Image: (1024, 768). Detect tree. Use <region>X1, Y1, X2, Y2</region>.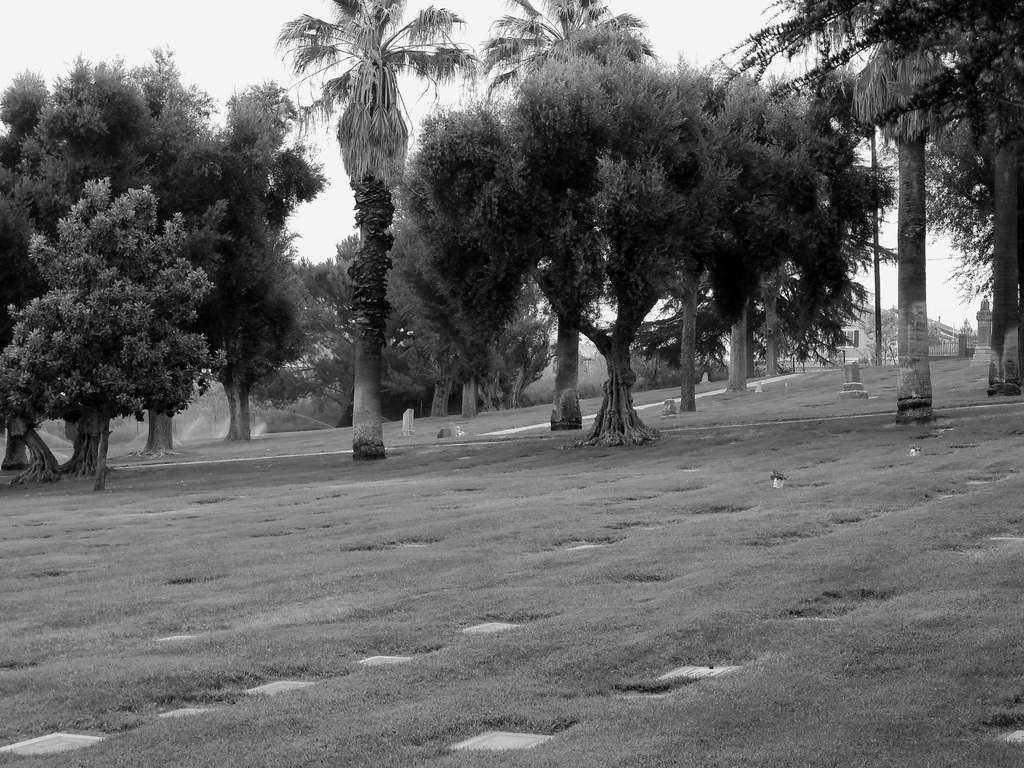
<region>895, 76, 1008, 327</region>.
